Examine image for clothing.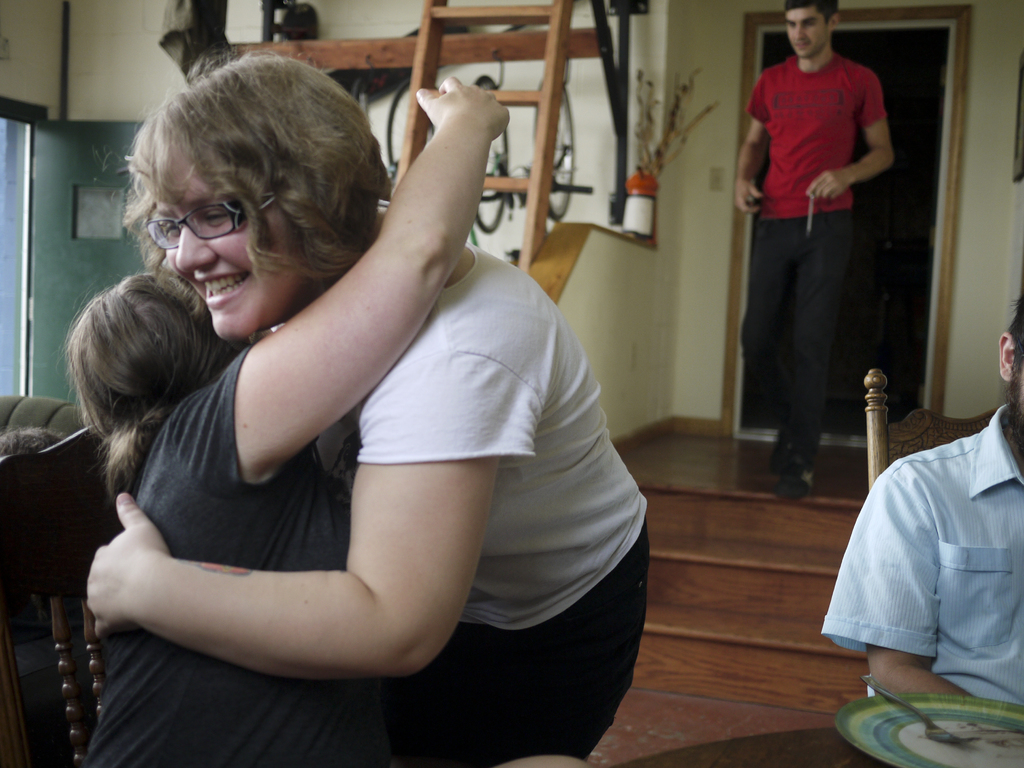
Examination result: <box>738,47,886,461</box>.
